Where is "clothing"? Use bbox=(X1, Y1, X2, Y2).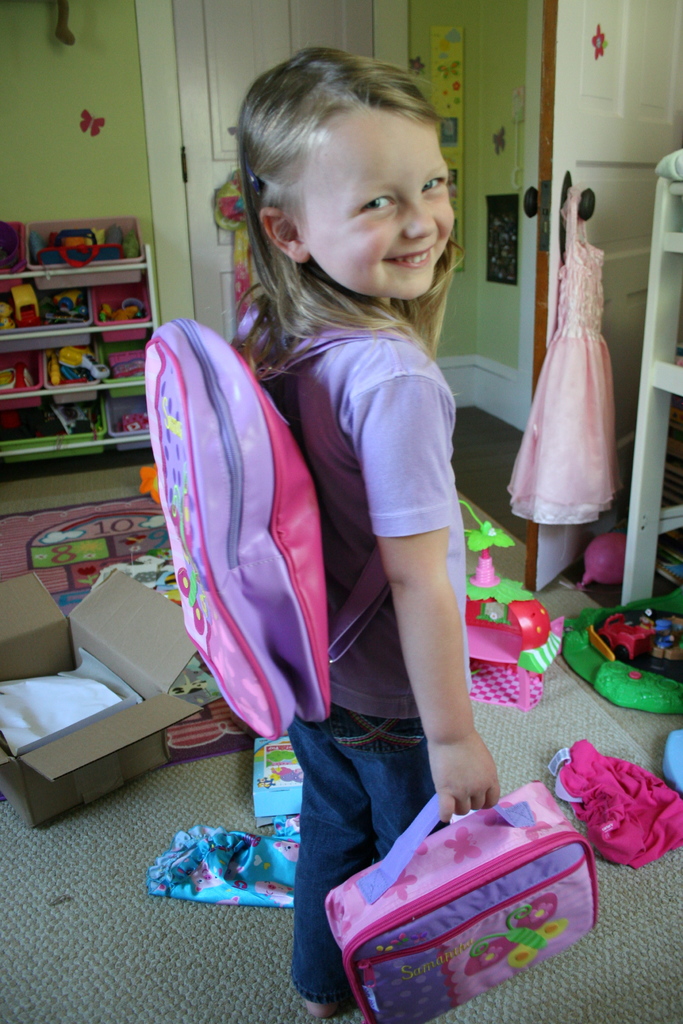
bbox=(148, 815, 299, 904).
